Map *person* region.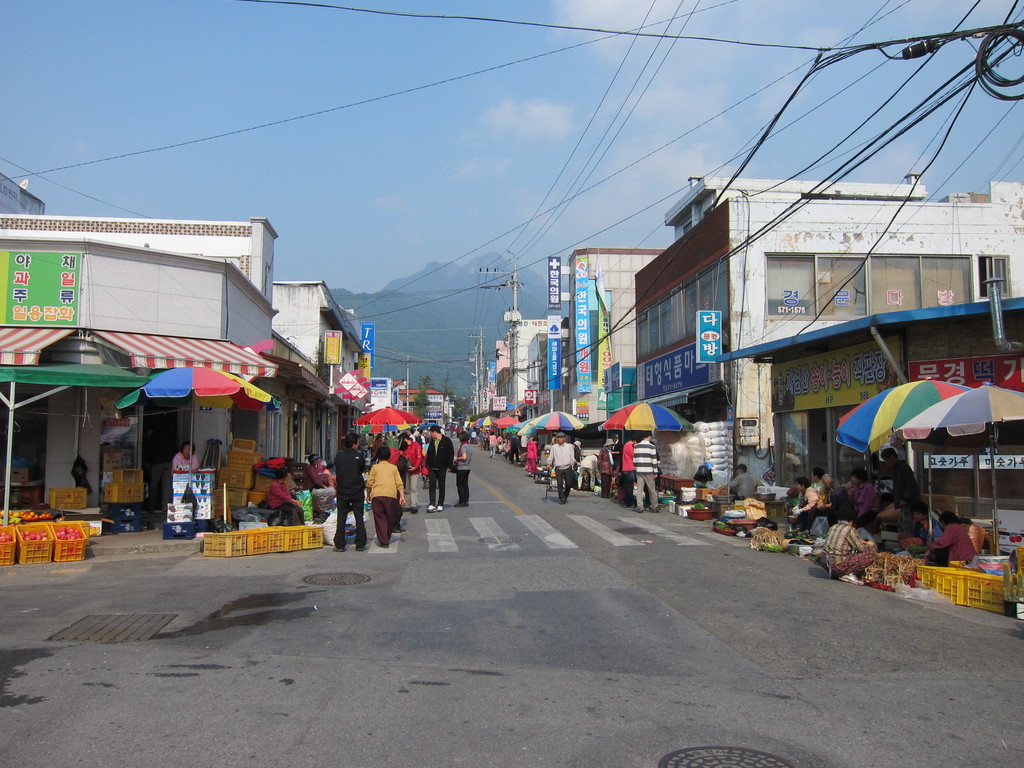
Mapped to (x1=263, y1=468, x2=308, y2=529).
